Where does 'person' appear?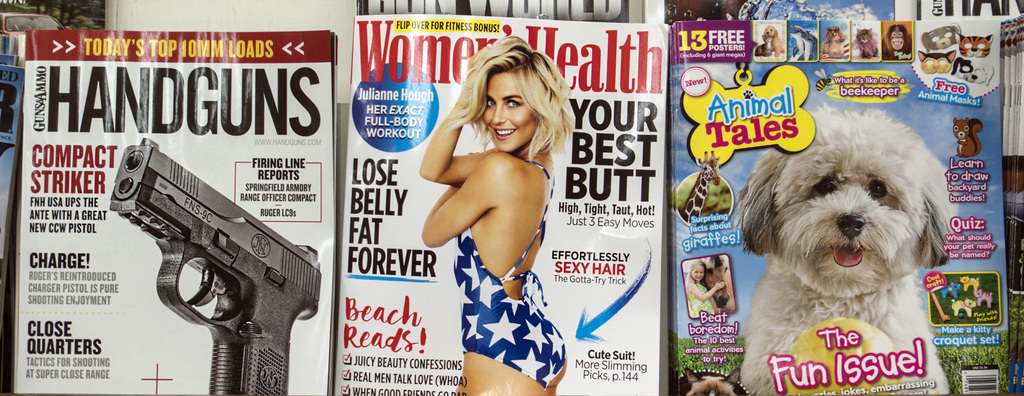
Appears at (x1=420, y1=35, x2=577, y2=395).
